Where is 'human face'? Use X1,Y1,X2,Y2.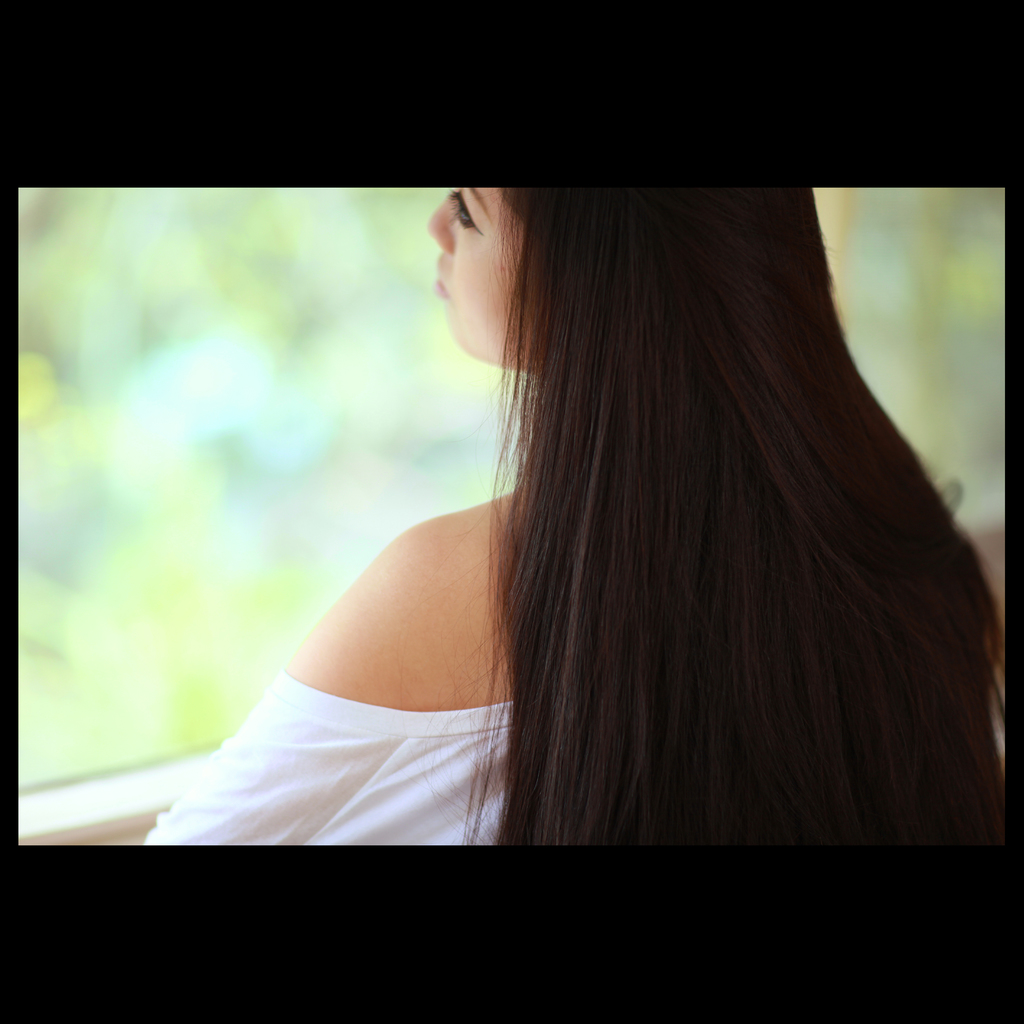
424,181,536,374.
